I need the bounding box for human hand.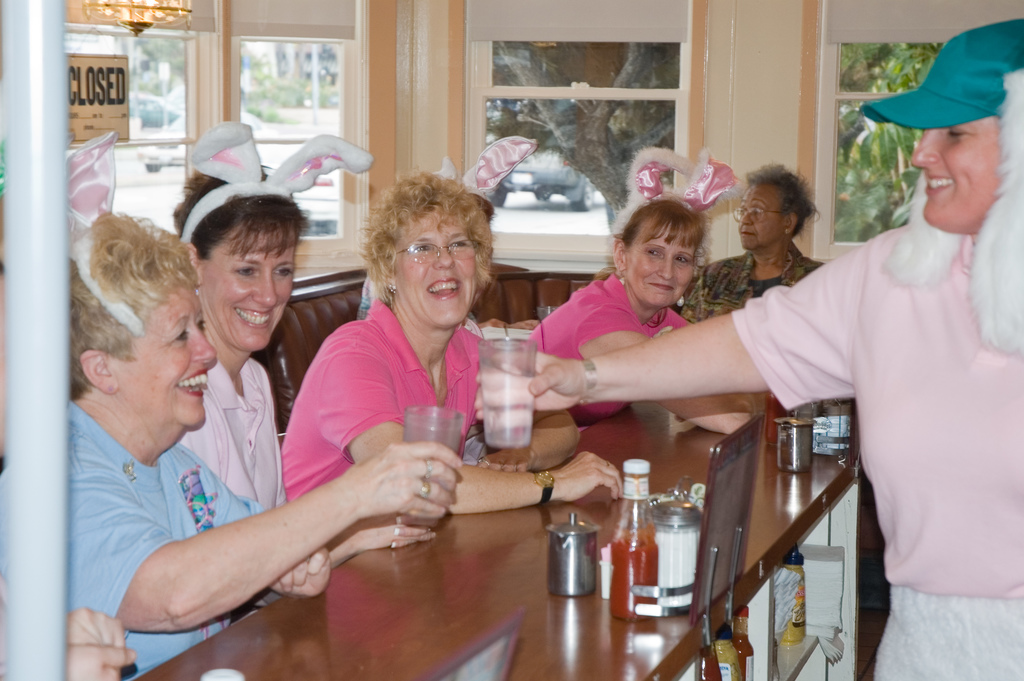
Here it is: BBox(477, 315, 510, 328).
